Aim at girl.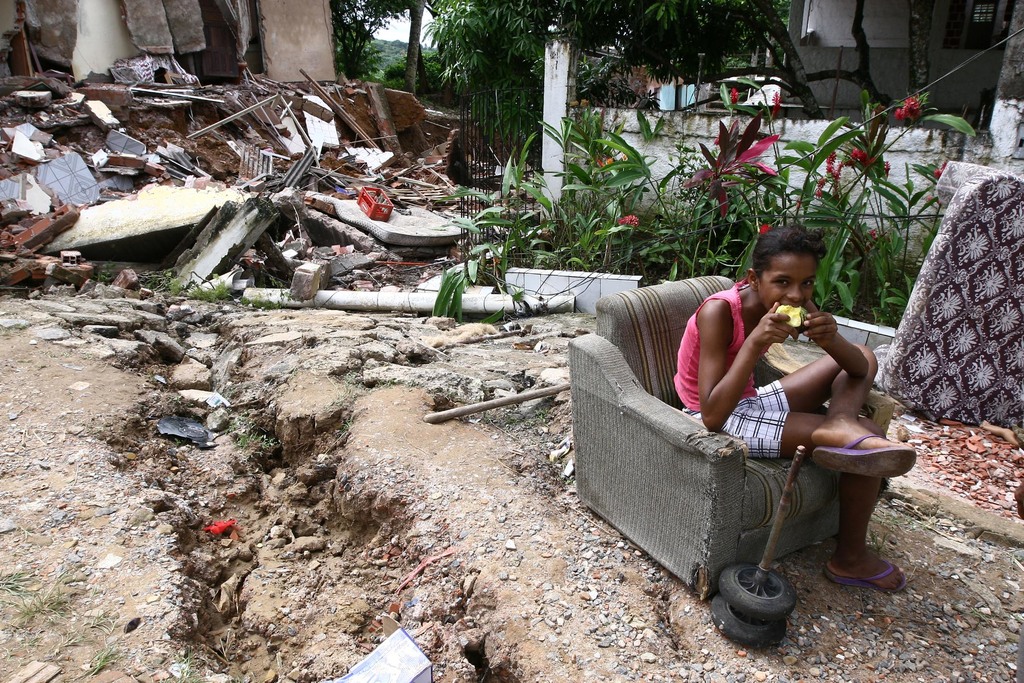
Aimed at pyautogui.locateOnScreen(666, 218, 915, 597).
